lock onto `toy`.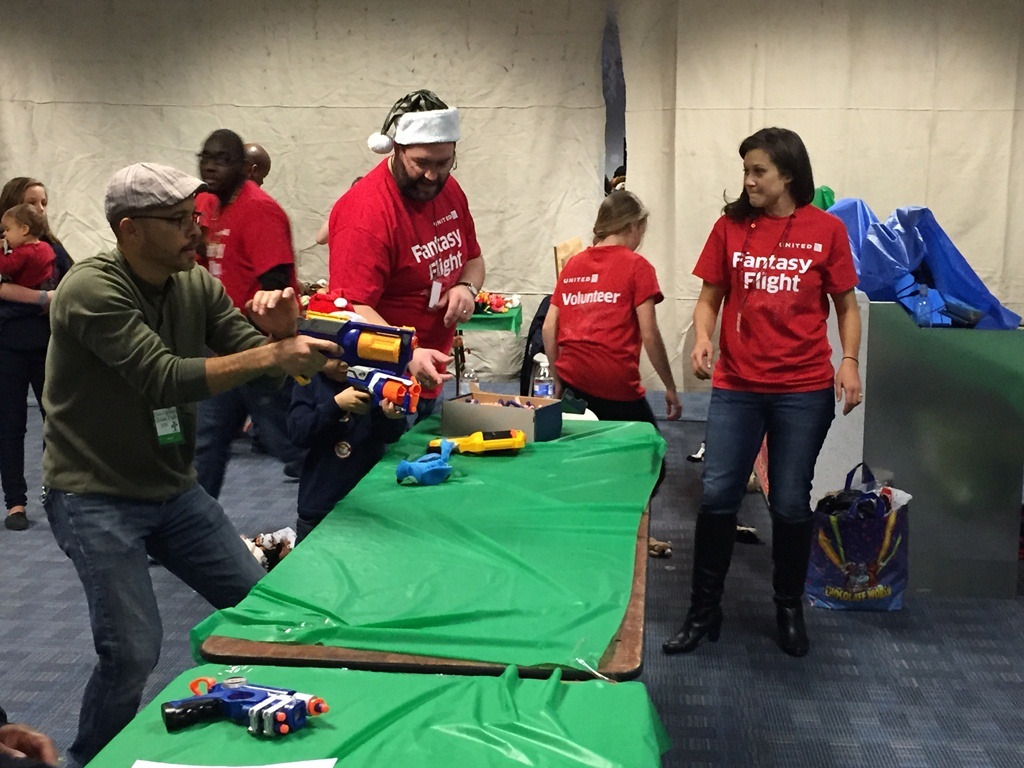
Locked: detection(398, 438, 455, 493).
